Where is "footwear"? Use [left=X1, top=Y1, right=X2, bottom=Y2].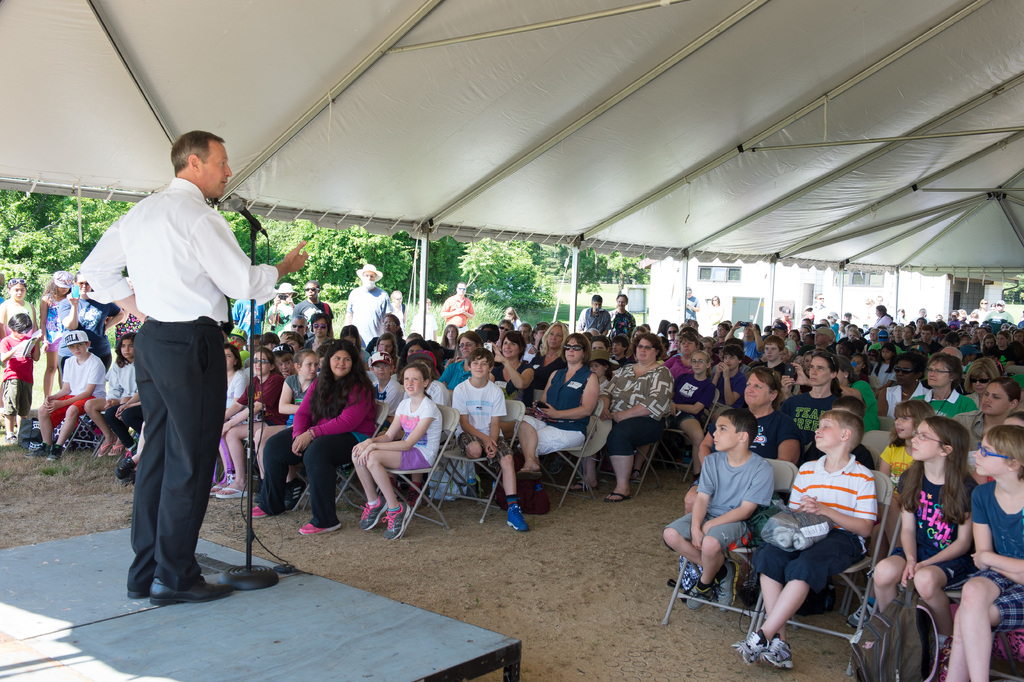
[left=381, top=502, right=412, bottom=543].
